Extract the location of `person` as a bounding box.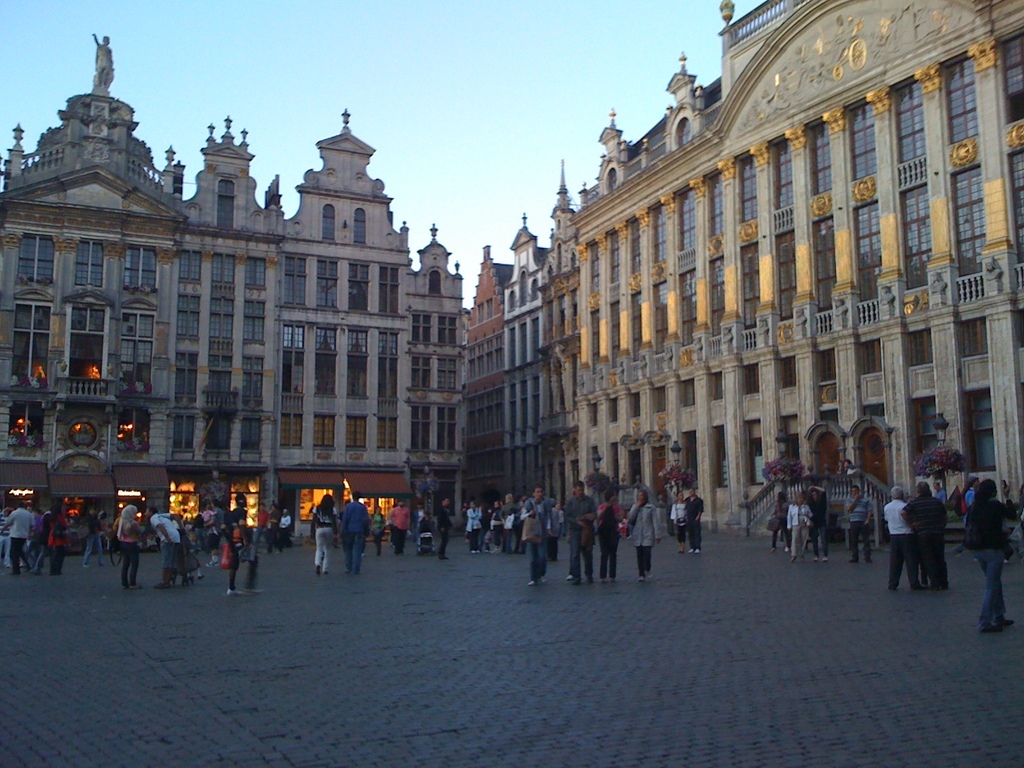
54,500,73,575.
